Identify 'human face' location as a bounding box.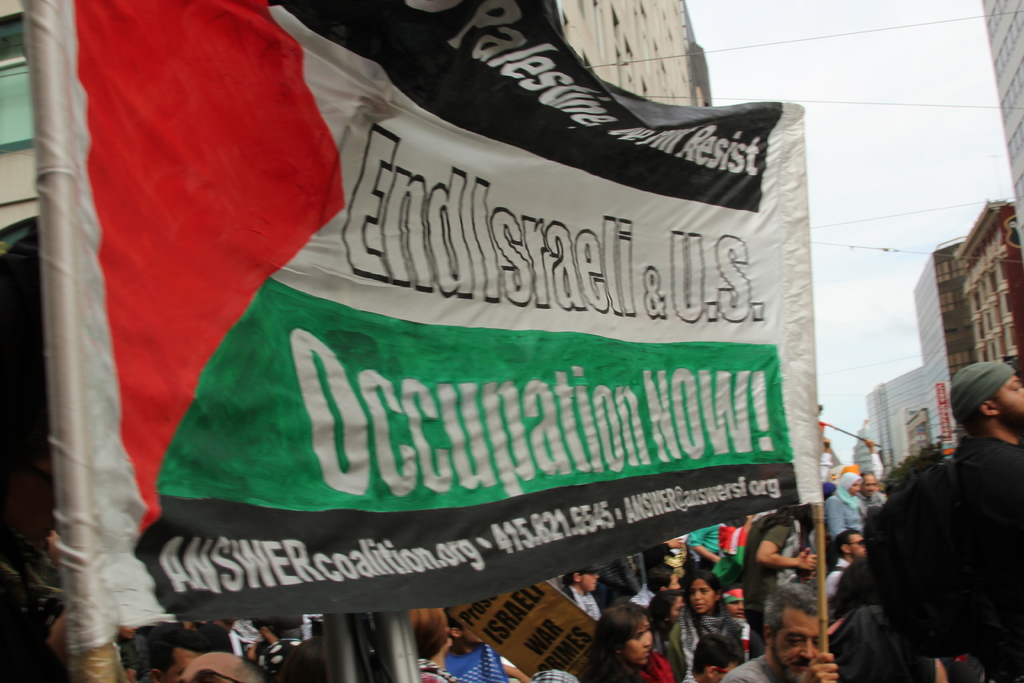
[x1=865, y1=474, x2=874, y2=497].
